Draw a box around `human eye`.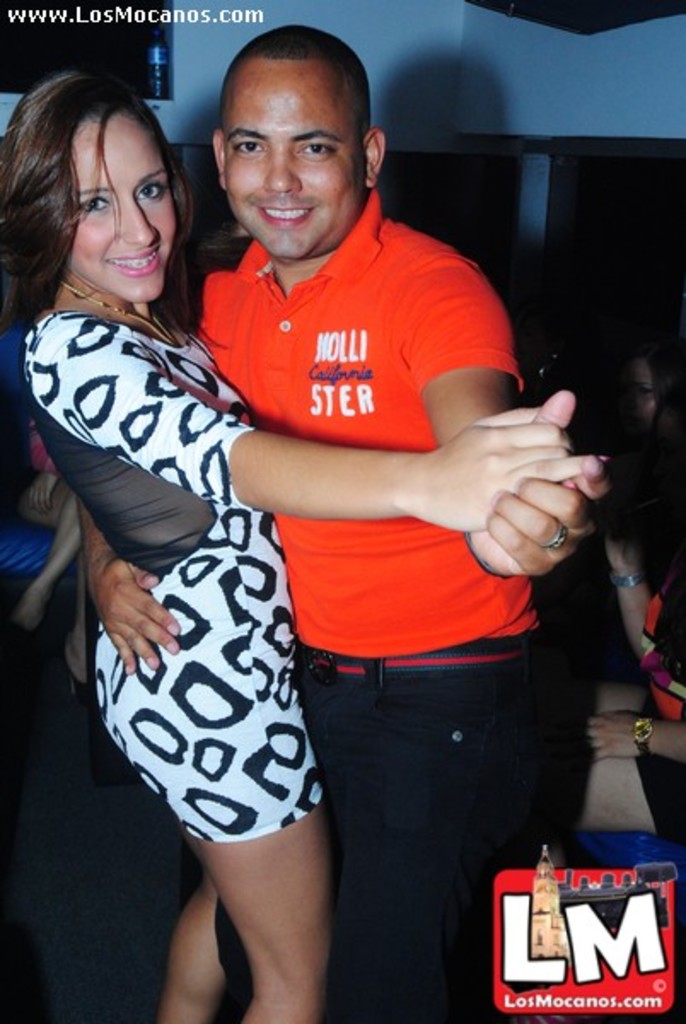
crop(133, 181, 167, 201).
